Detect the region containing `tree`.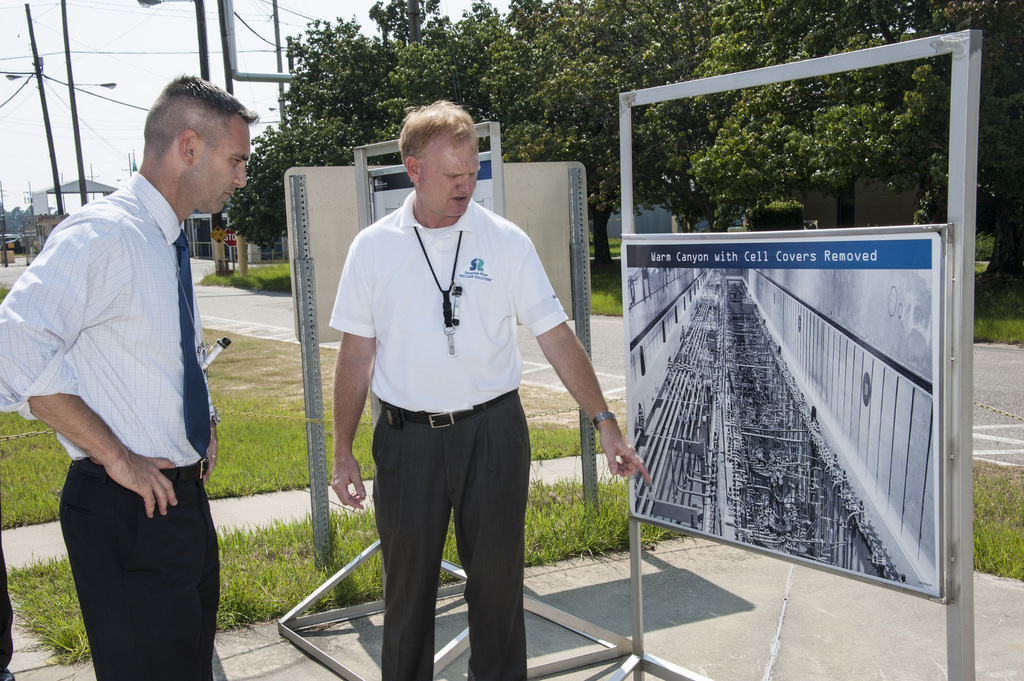
<bbox>220, 8, 399, 256</bbox>.
